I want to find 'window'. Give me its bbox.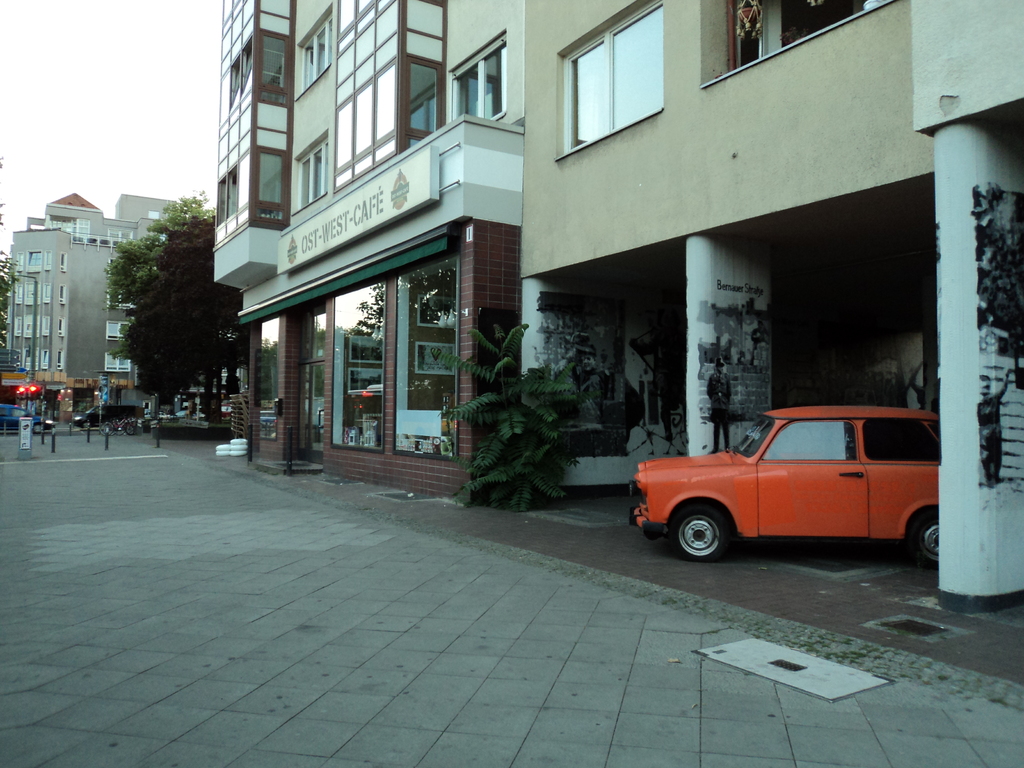
<region>255, 150, 285, 223</region>.
